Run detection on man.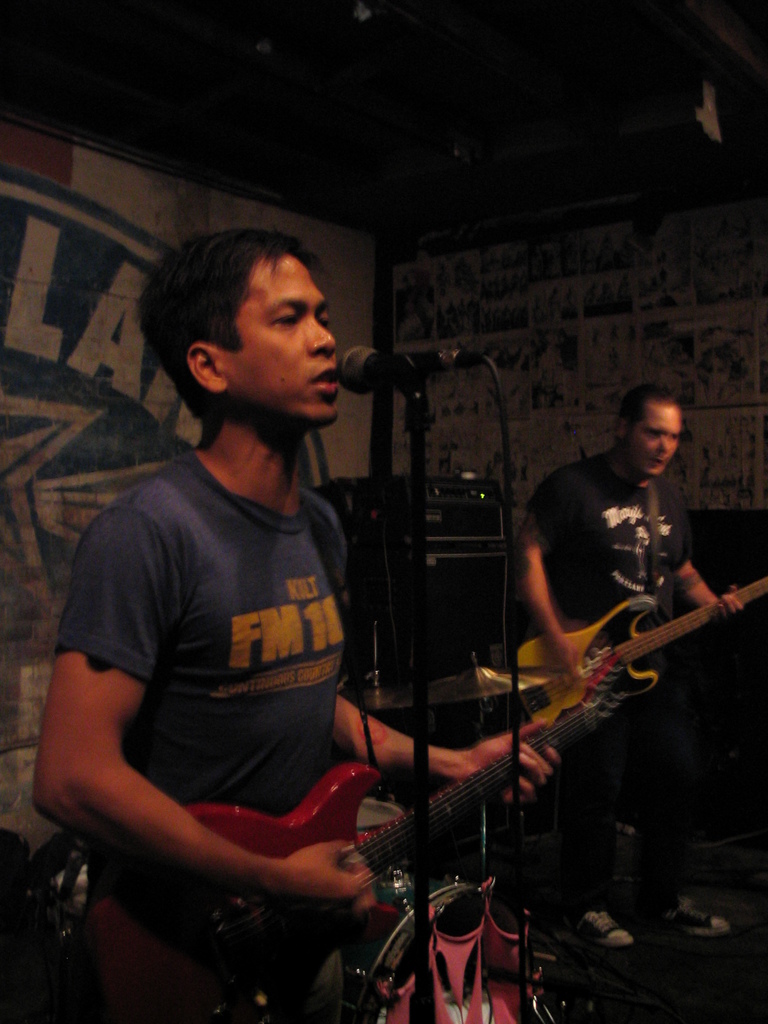
Result: (x1=515, y1=388, x2=747, y2=961).
